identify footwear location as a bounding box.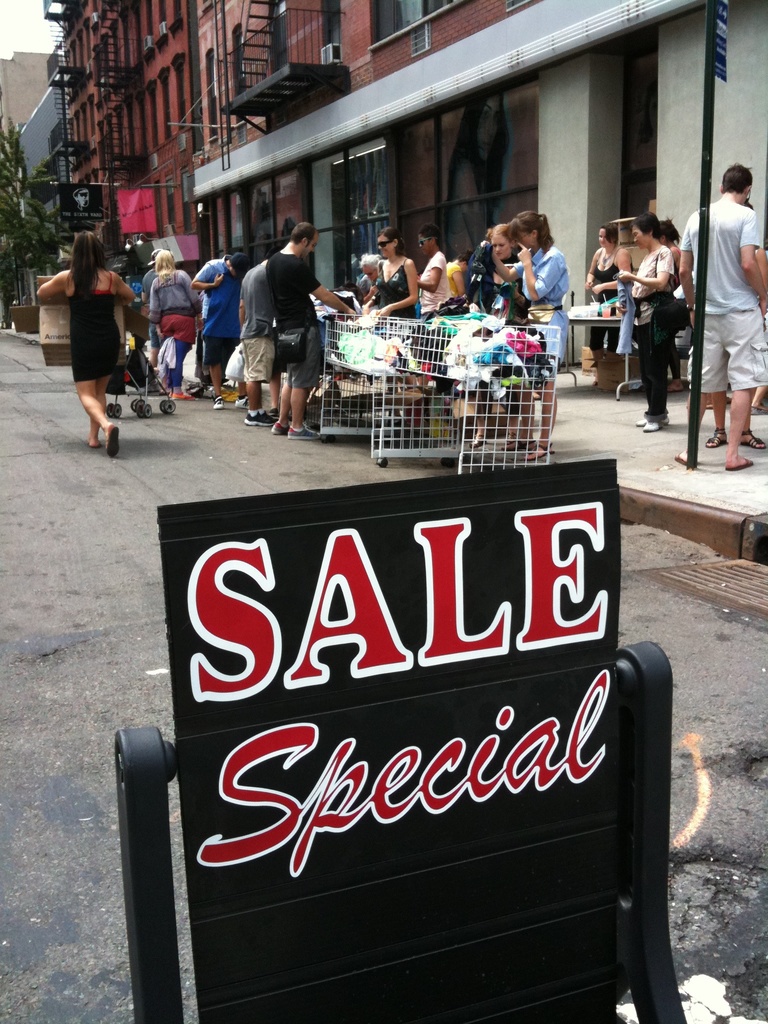
Rect(170, 394, 196, 399).
